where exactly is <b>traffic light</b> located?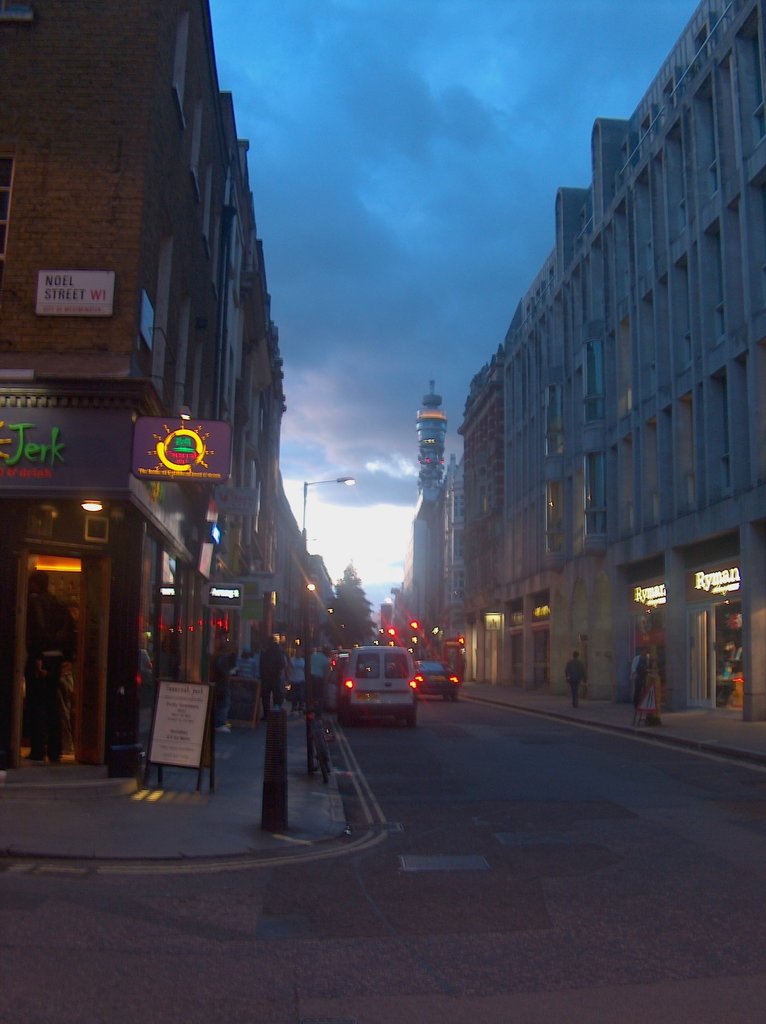
Its bounding box is (408, 619, 420, 642).
